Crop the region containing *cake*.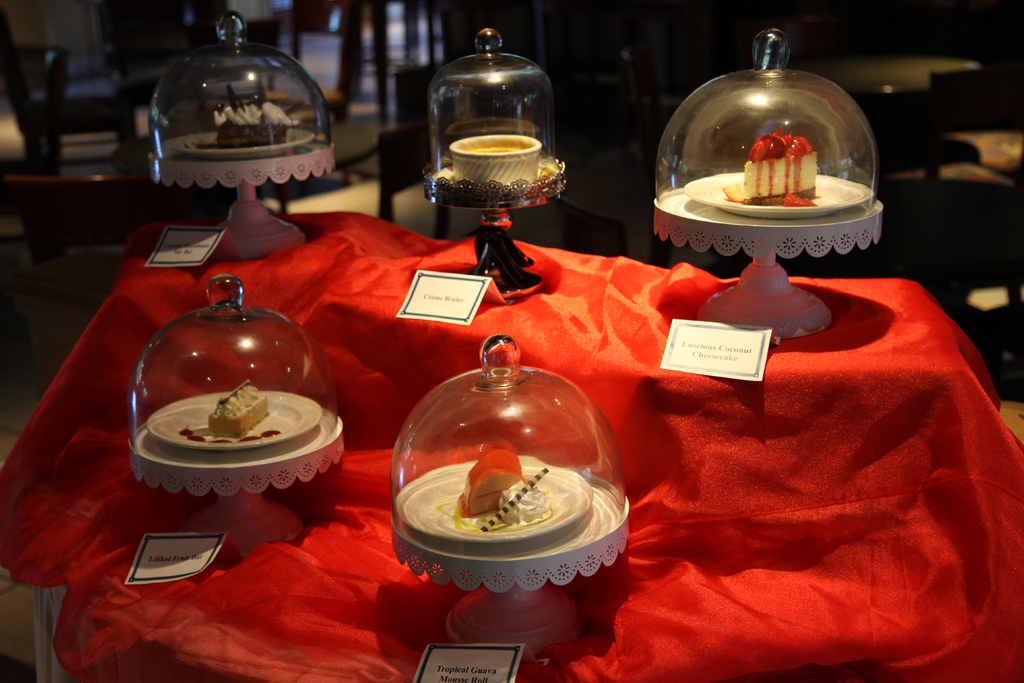
Crop region: box(460, 448, 527, 512).
